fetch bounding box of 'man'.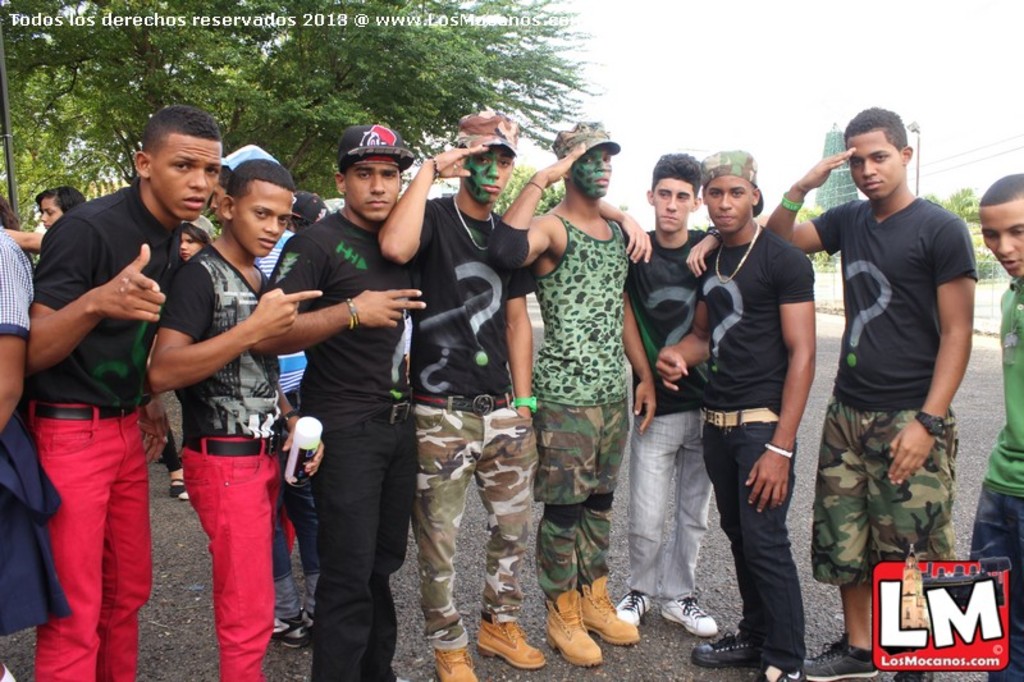
Bbox: box=[15, 102, 233, 681].
